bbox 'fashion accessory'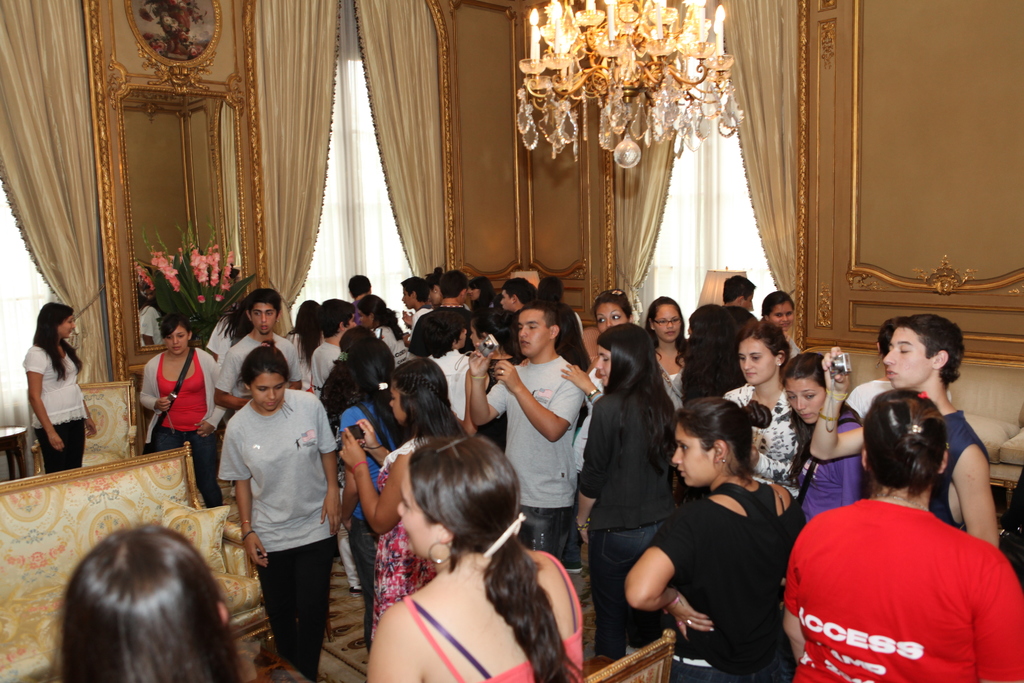
(499, 368, 504, 377)
